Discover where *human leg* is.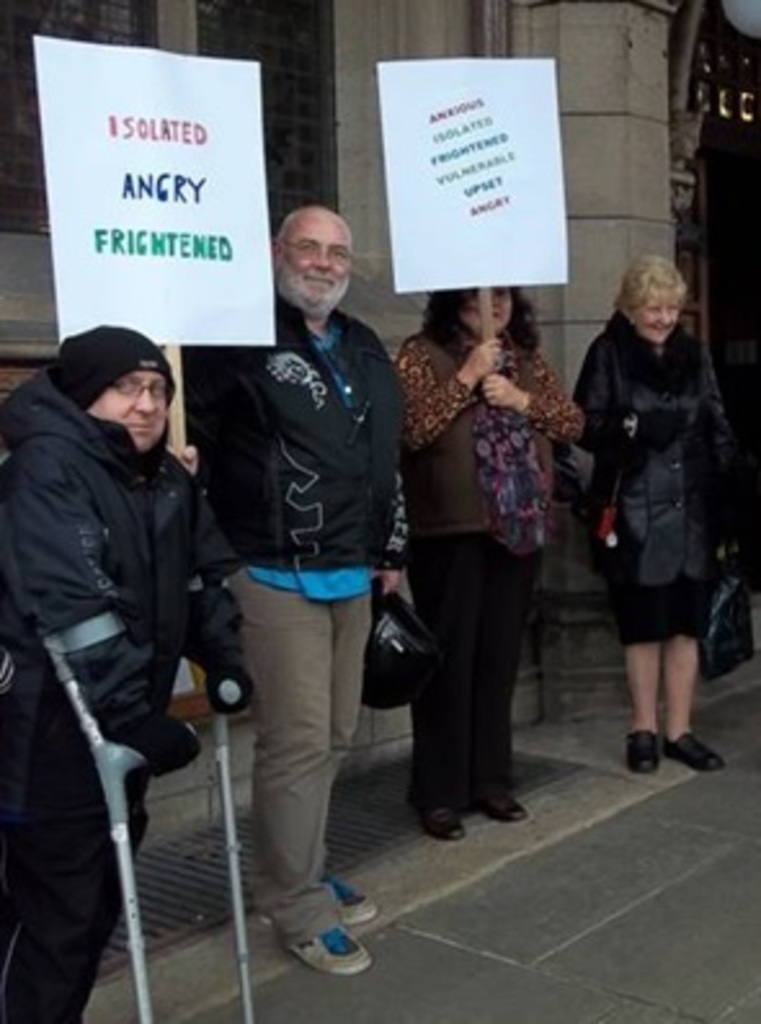
Discovered at {"x1": 0, "y1": 748, "x2": 150, "y2": 1021}.
